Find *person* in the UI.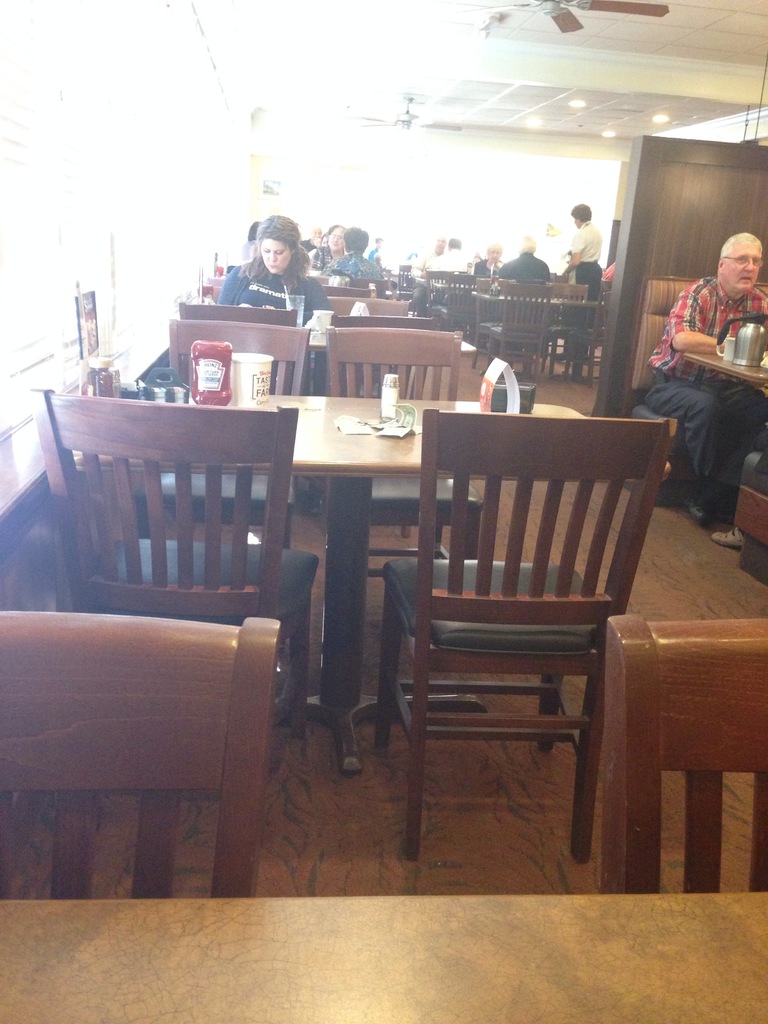
UI element at <box>563,212,607,294</box>.
